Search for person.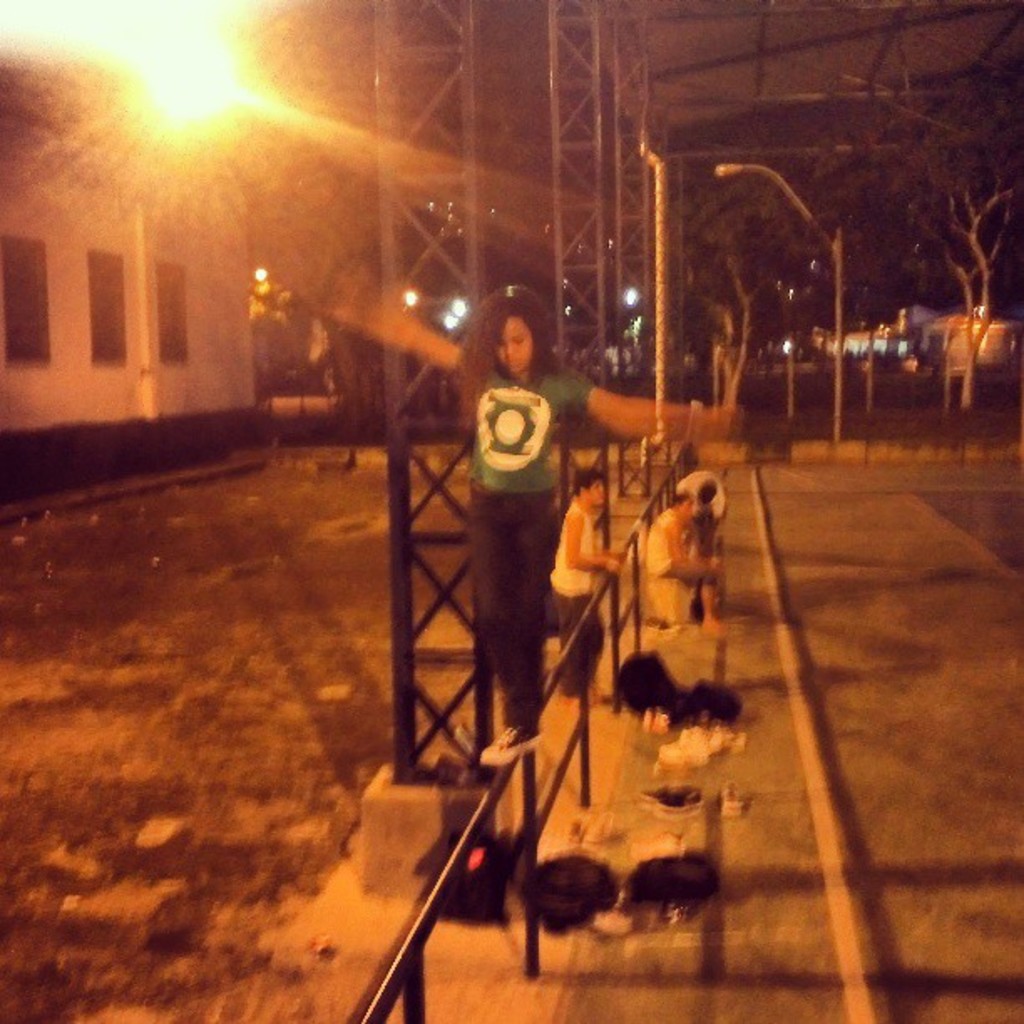
Found at rect(648, 487, 723, 646).
